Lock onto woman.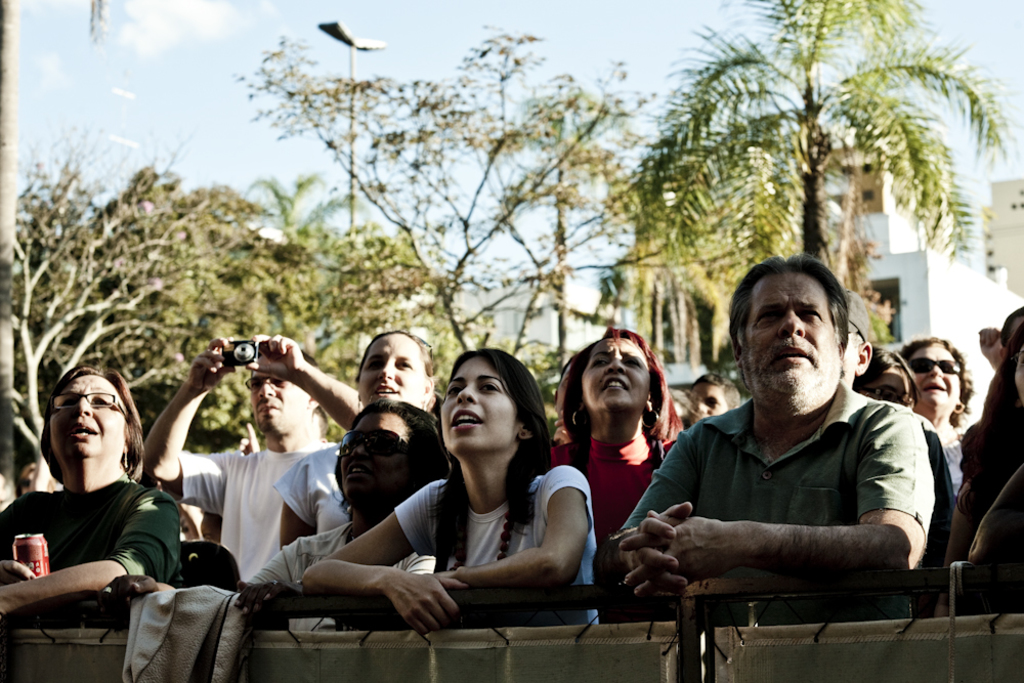
Locked: <bbox>891, 337, 972, 502</bbox>.
